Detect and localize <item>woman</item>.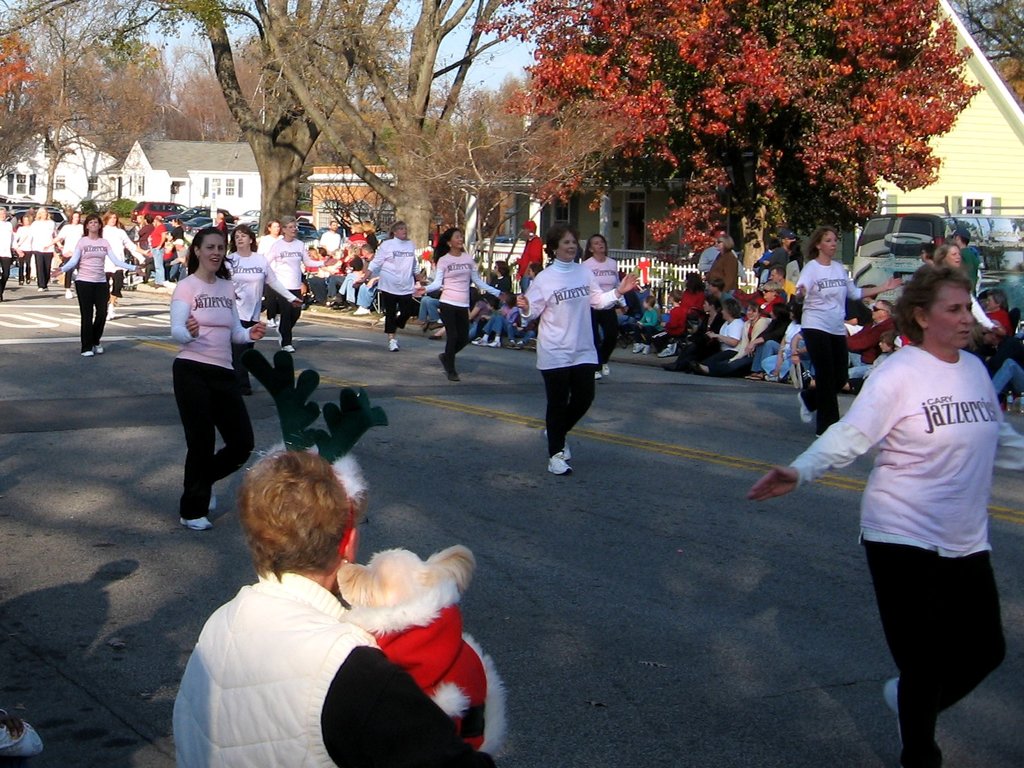
Localized at x1=18, y1=205, x2=63, y2=289.
